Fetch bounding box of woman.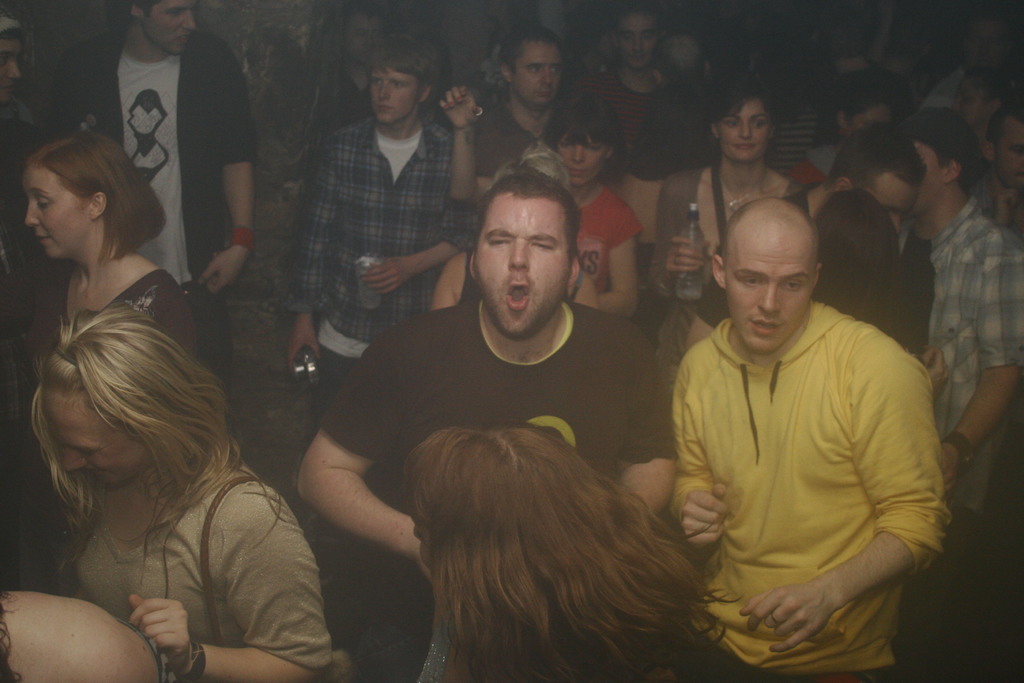
Bbox: x1=29 y1=302 x2=333 y2=682.
